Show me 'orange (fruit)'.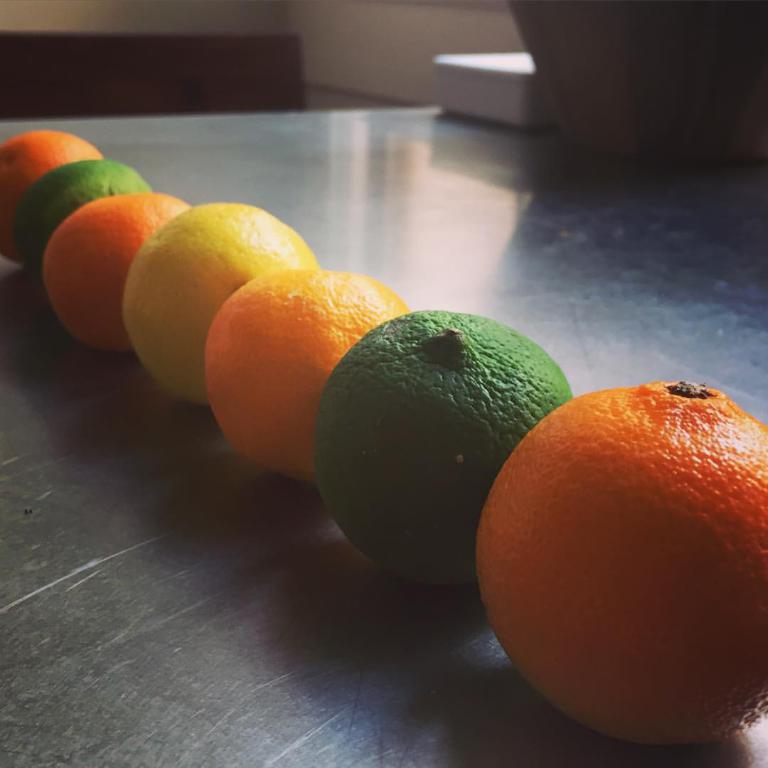
'orange (fruit)' is here: select_region(0, 159, 140, 286).
